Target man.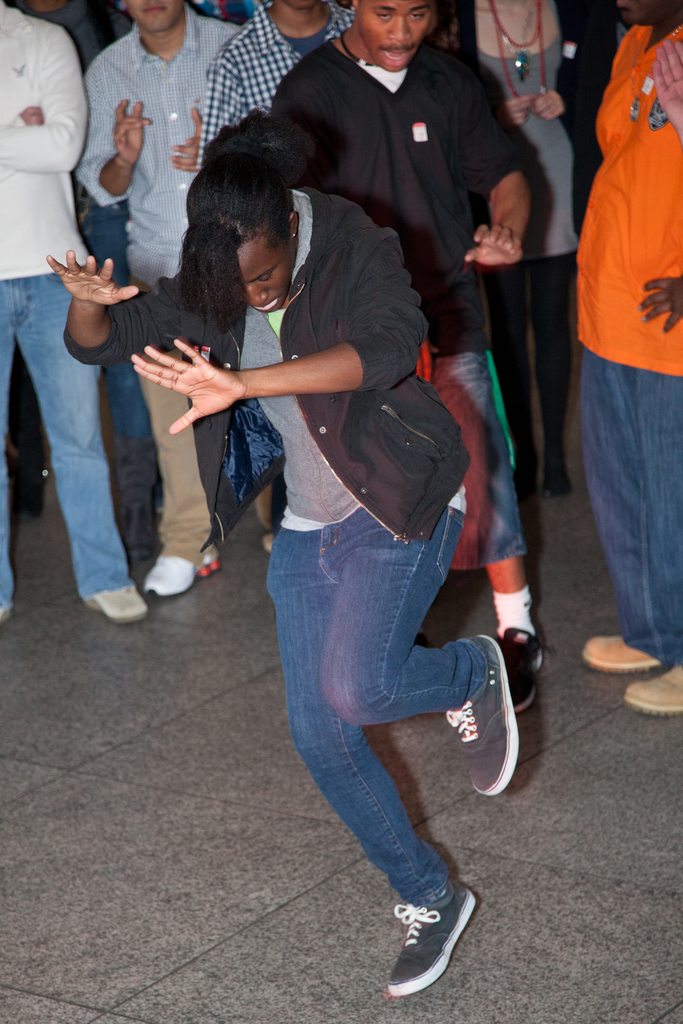
Target region: BBox(201, 0, 354, 532).
